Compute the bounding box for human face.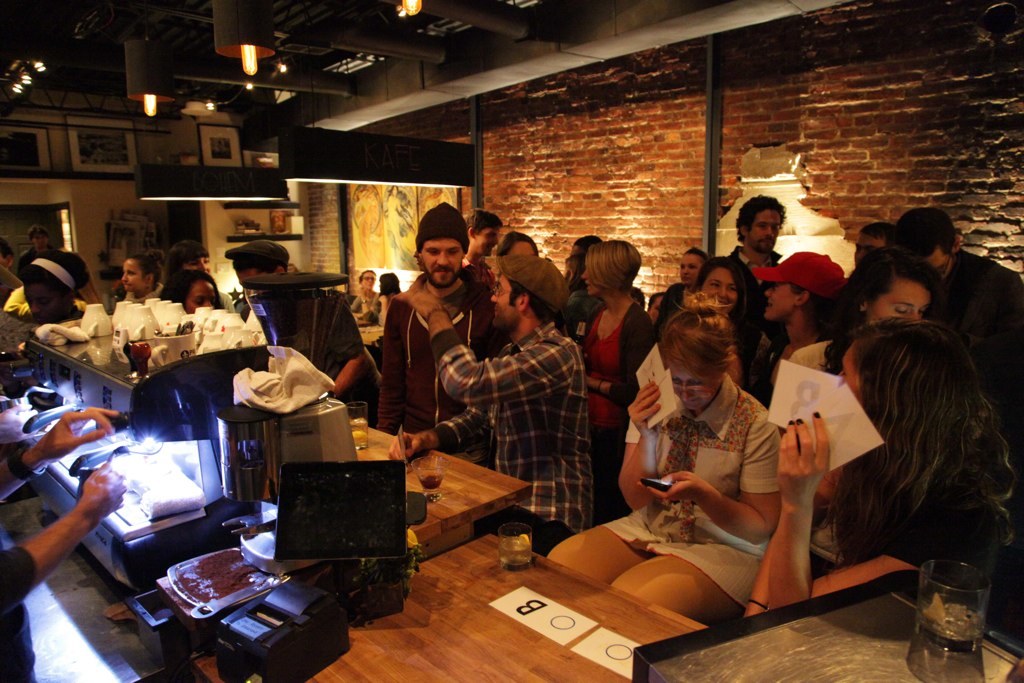
[left=763, top=284, right=797, bottom=320].
